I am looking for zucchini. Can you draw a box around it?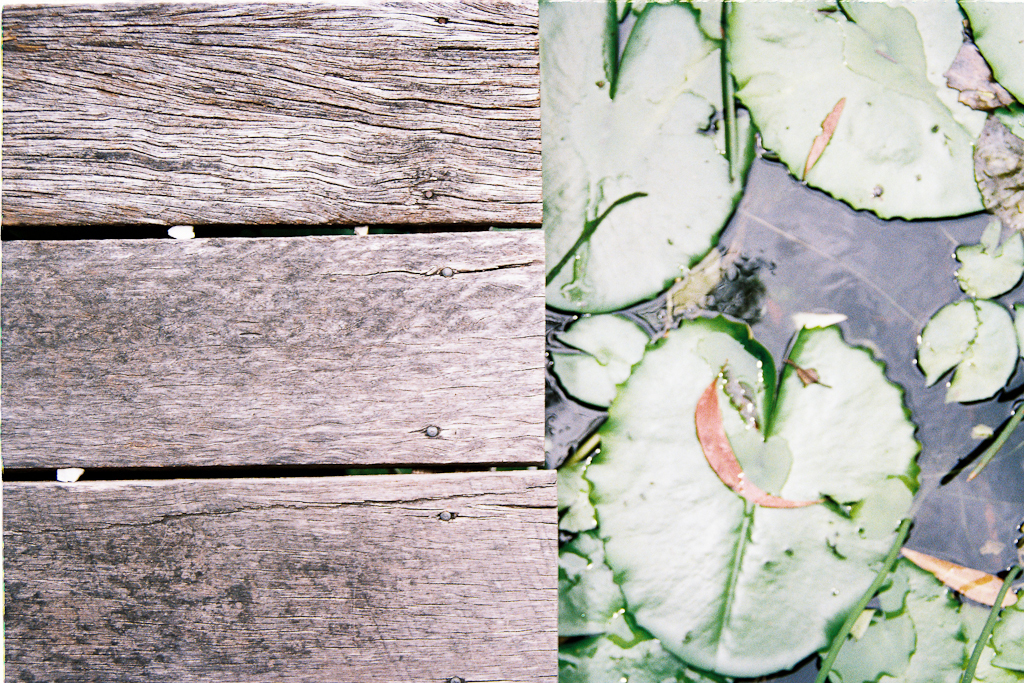
Sure, the bounding box is BBox(955, 234, 1023, 308).
